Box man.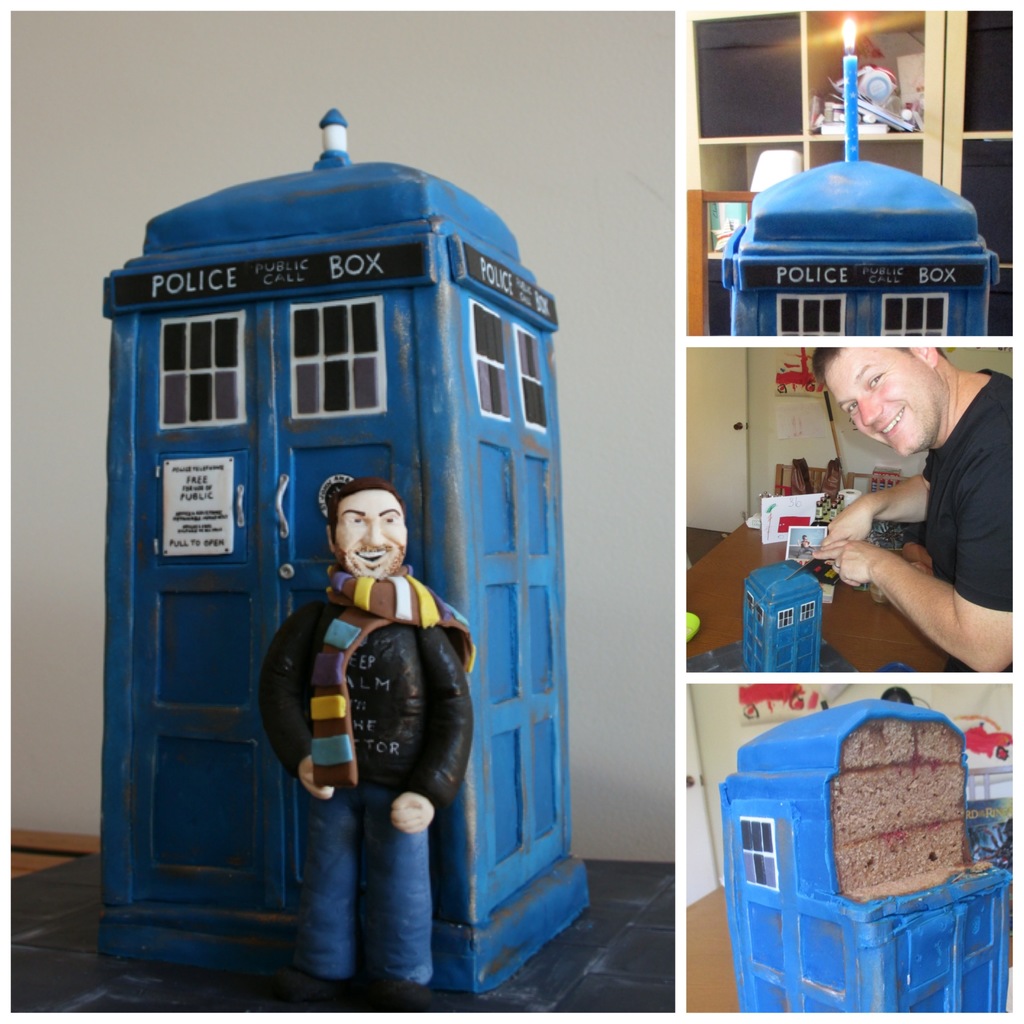
bbox(255, 449, 455, 877).
